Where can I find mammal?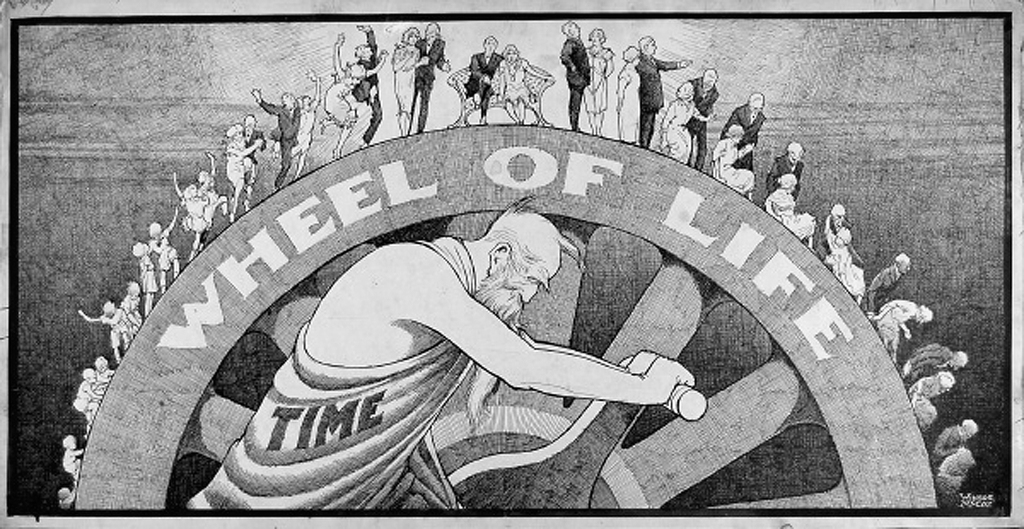
You can find it at x1=298, y1=72, x2=315, y2=179.
